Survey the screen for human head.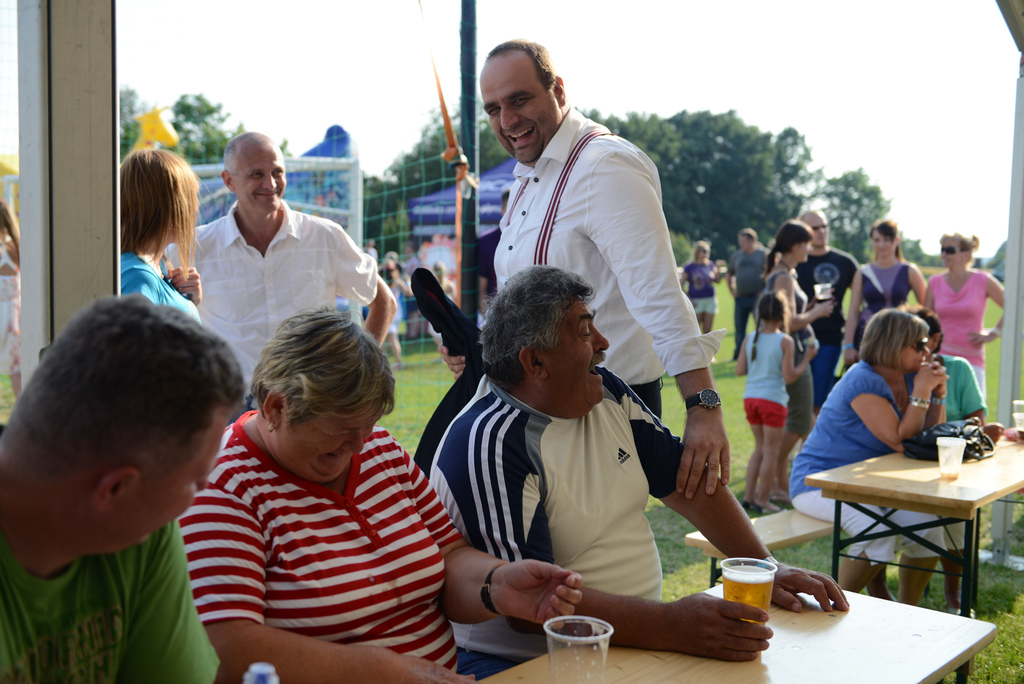
Survey found: detection(799, 206, 826, 244).
